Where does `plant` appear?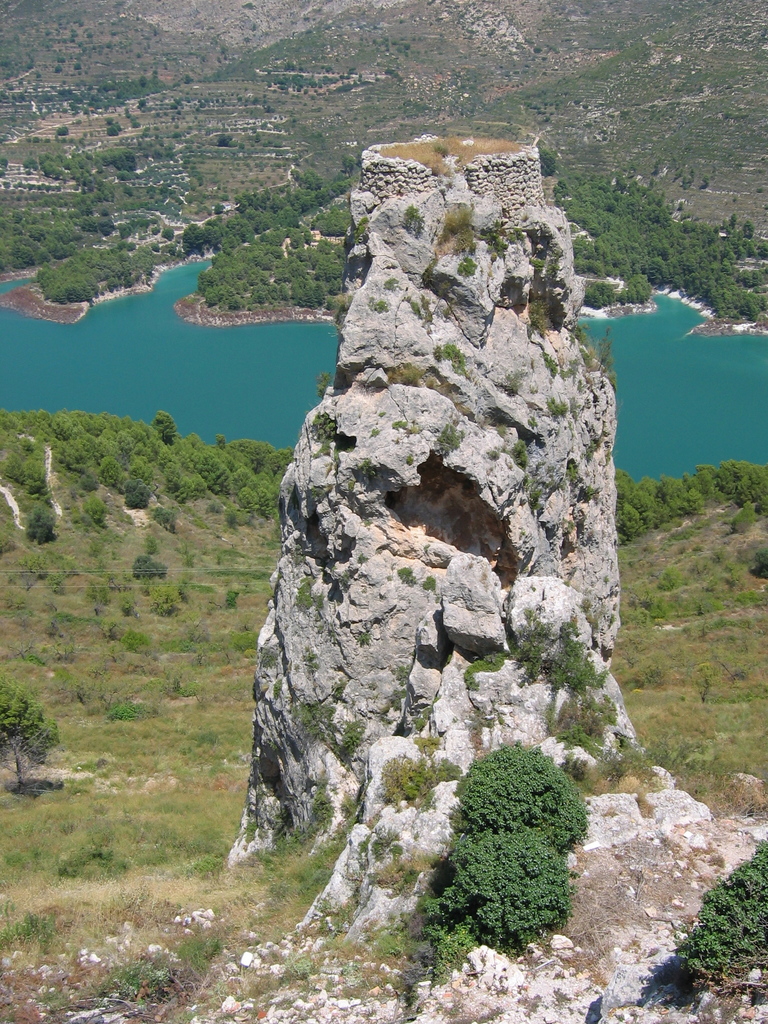
Appears at (256, 564, 272, 580).
